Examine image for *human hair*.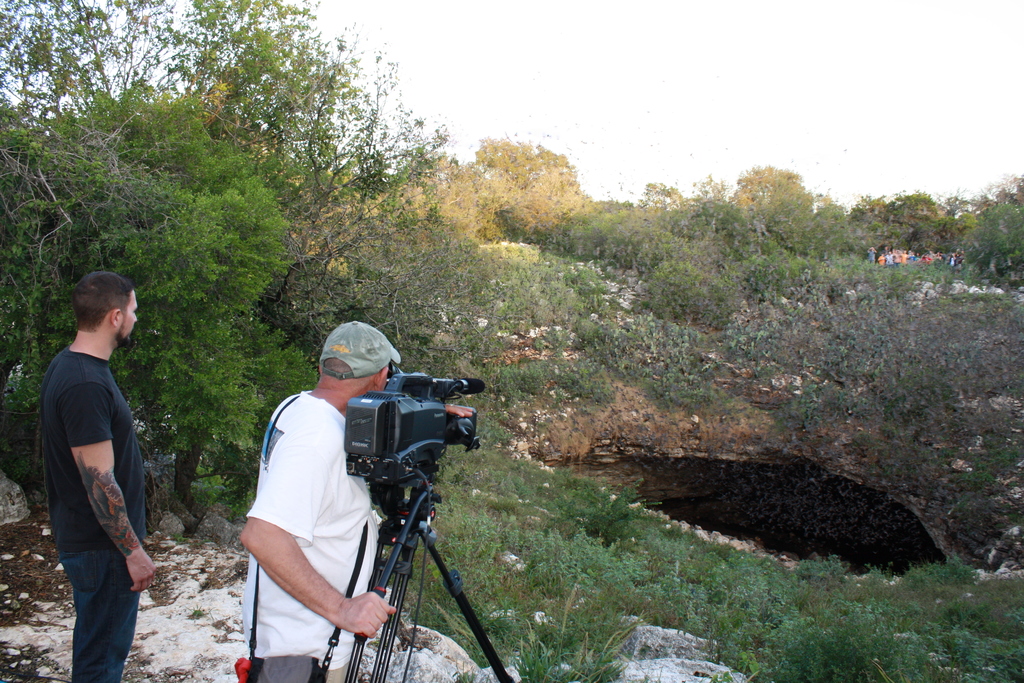
Examination result: (left=55, top=268, right=131, bottom=336).
